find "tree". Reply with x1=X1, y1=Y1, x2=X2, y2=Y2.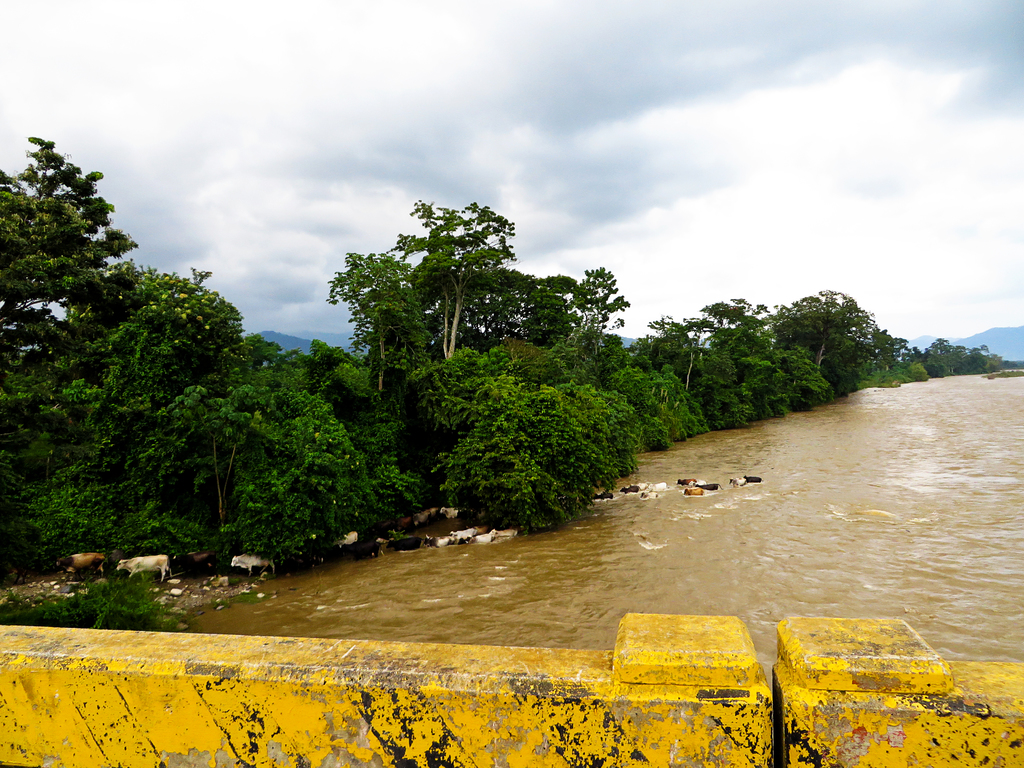
x1=355, y1=180, x2=545, y2=388.
